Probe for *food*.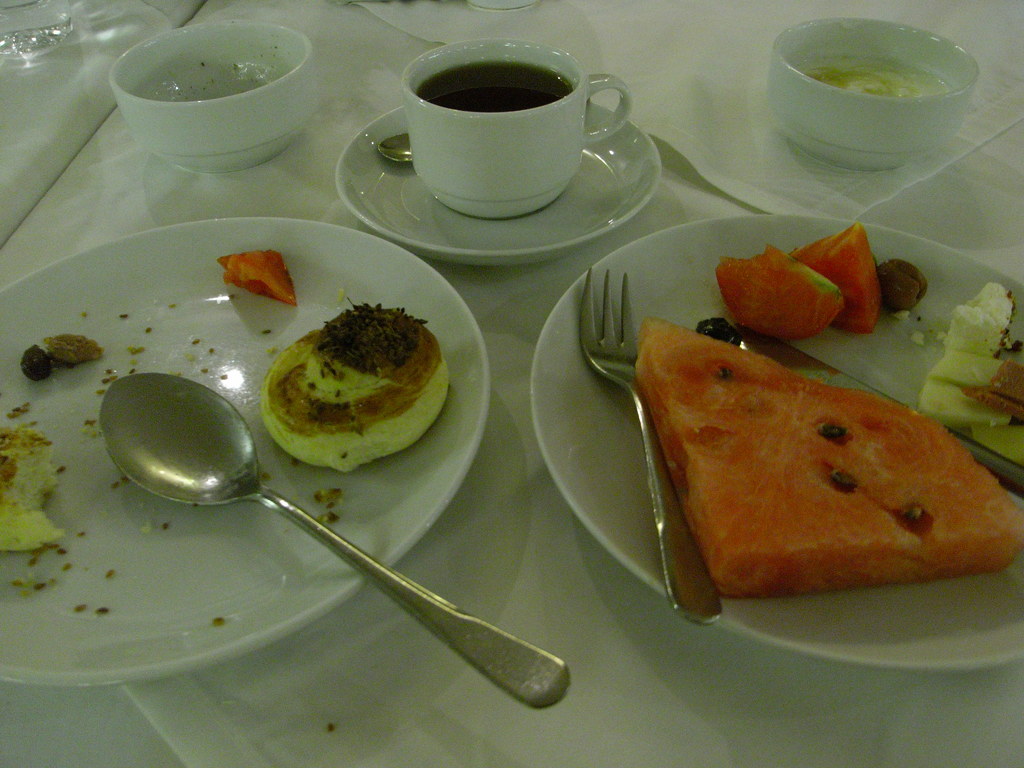
Probe result: <bbox>631, 222, 1023, 598</bbox>.
